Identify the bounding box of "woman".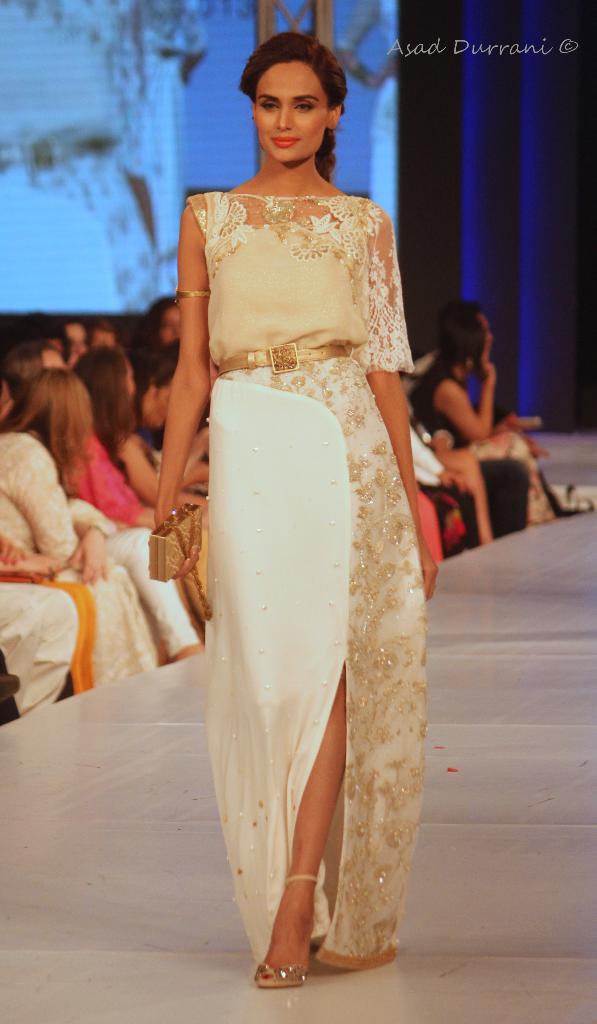
(left=0, top=372, right=154, bottom=713).
